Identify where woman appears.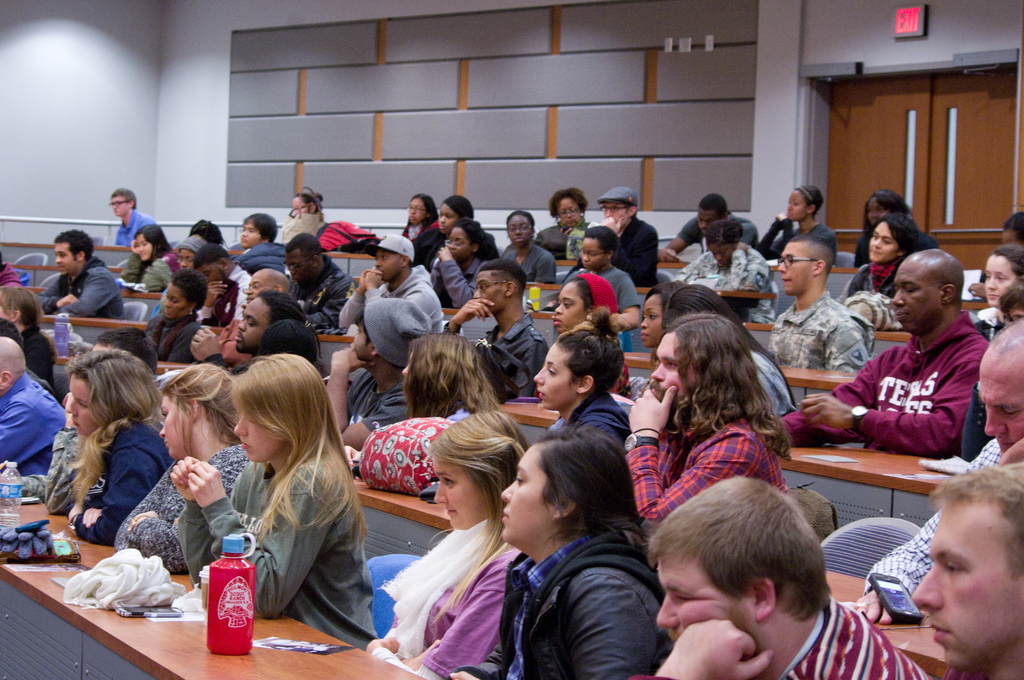
Appears at bbox=(140, 273, 201, 361).
